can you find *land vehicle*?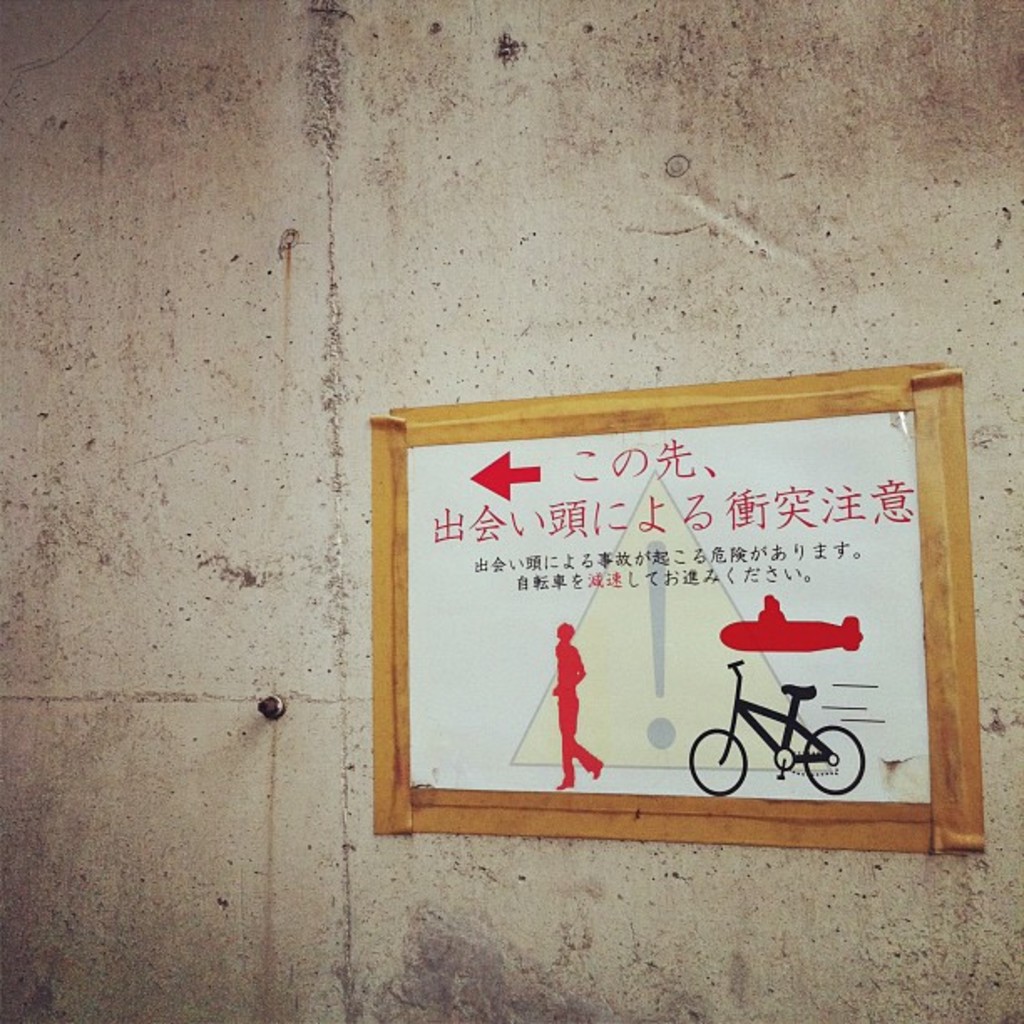
Yes, bounding box: box(693, 661, 867, 796).
